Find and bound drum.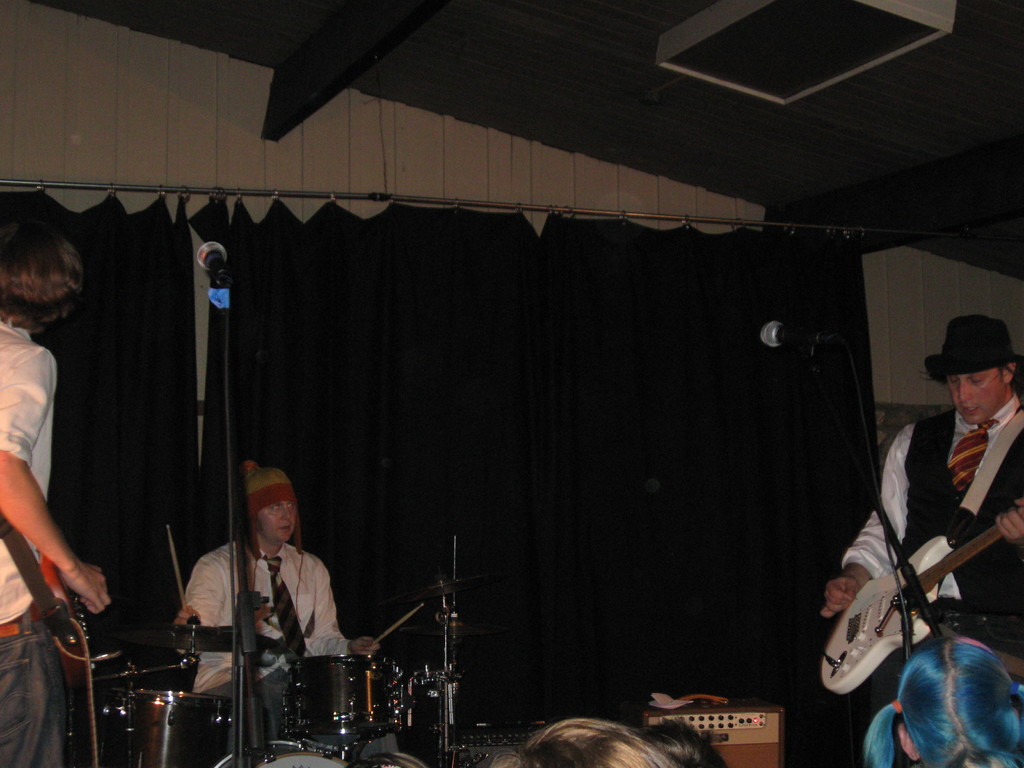
Bound: (253,740,431,767).
